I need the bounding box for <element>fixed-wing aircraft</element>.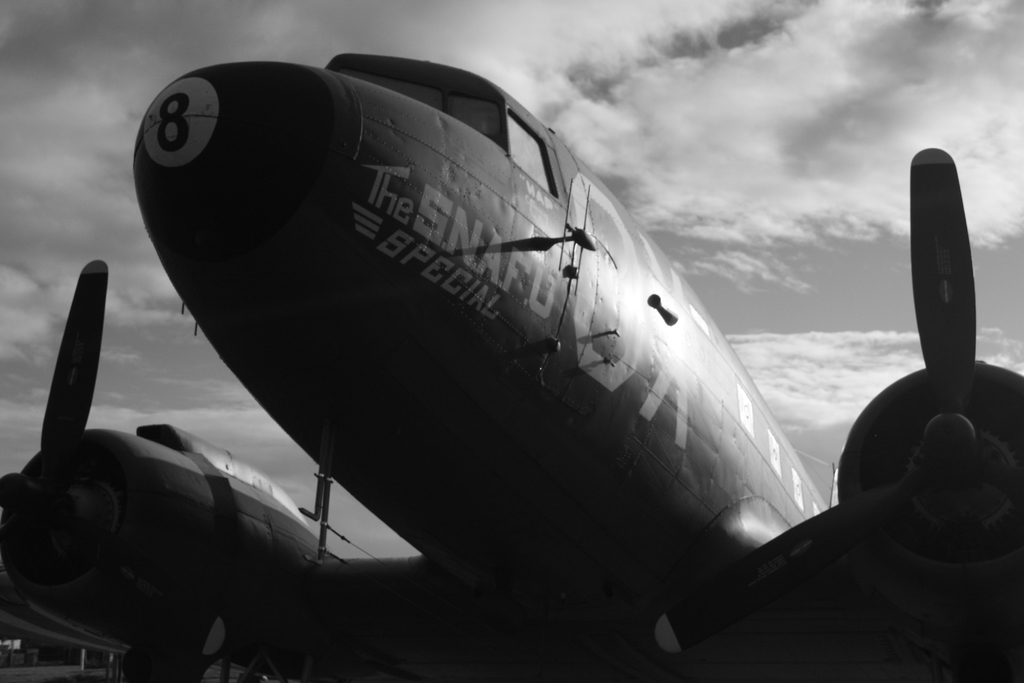
Here it is: {"x1": 0, "y1": 39, "x2": 1023, "y2": 682}.
